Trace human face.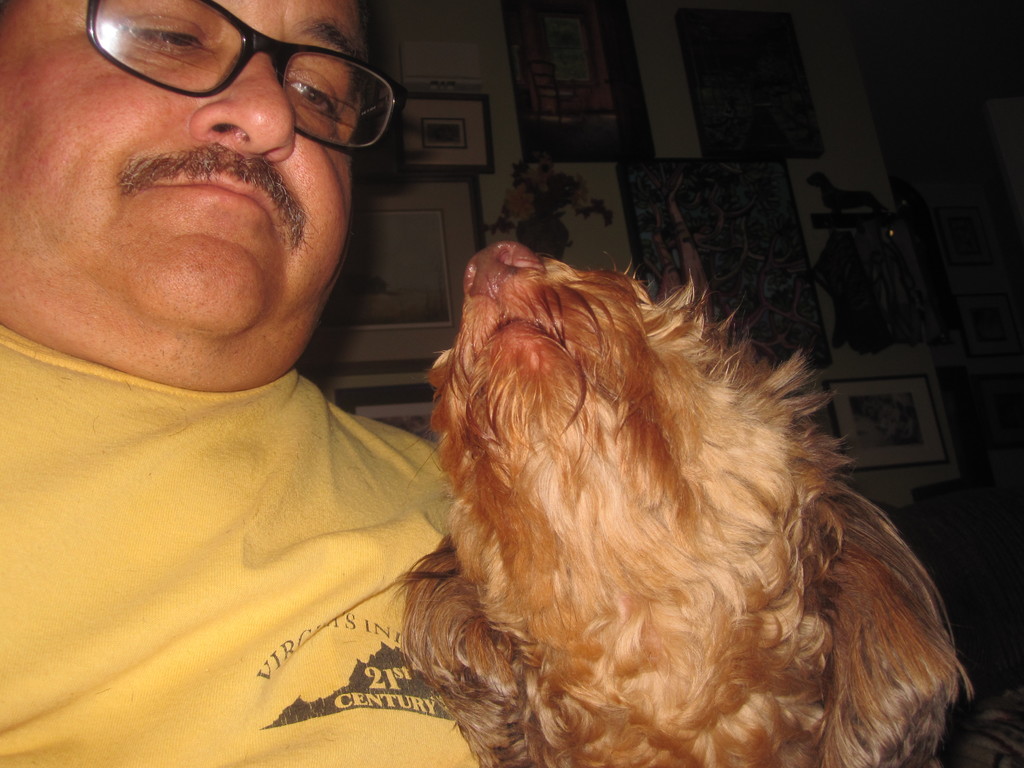
Traced to bbox(0, 0, 367, 333).
